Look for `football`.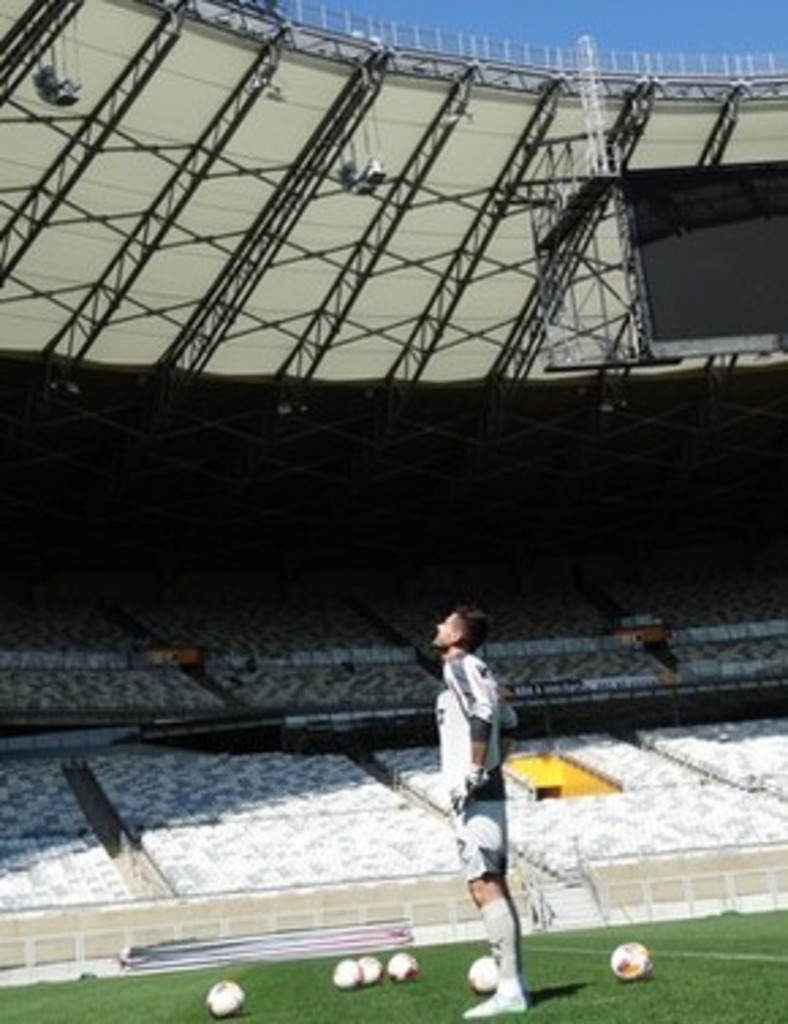
Found: Rect(326, 951, 359, 989).
